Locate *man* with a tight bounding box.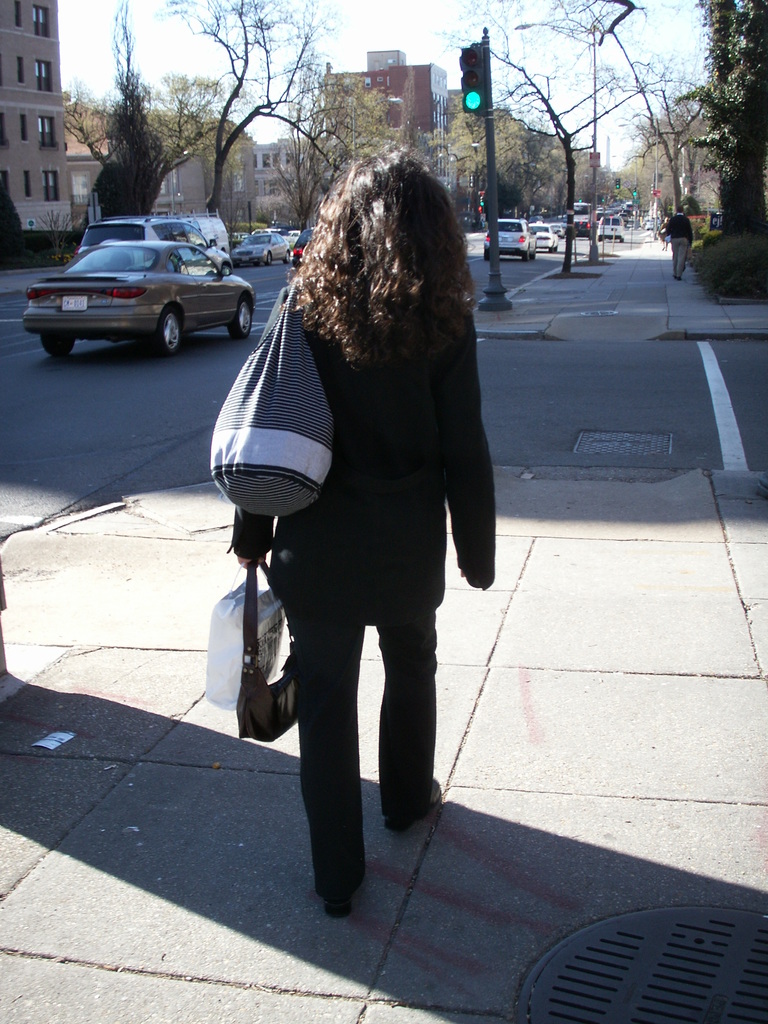
x1=208, y1=175, x2=495, y2=879.
